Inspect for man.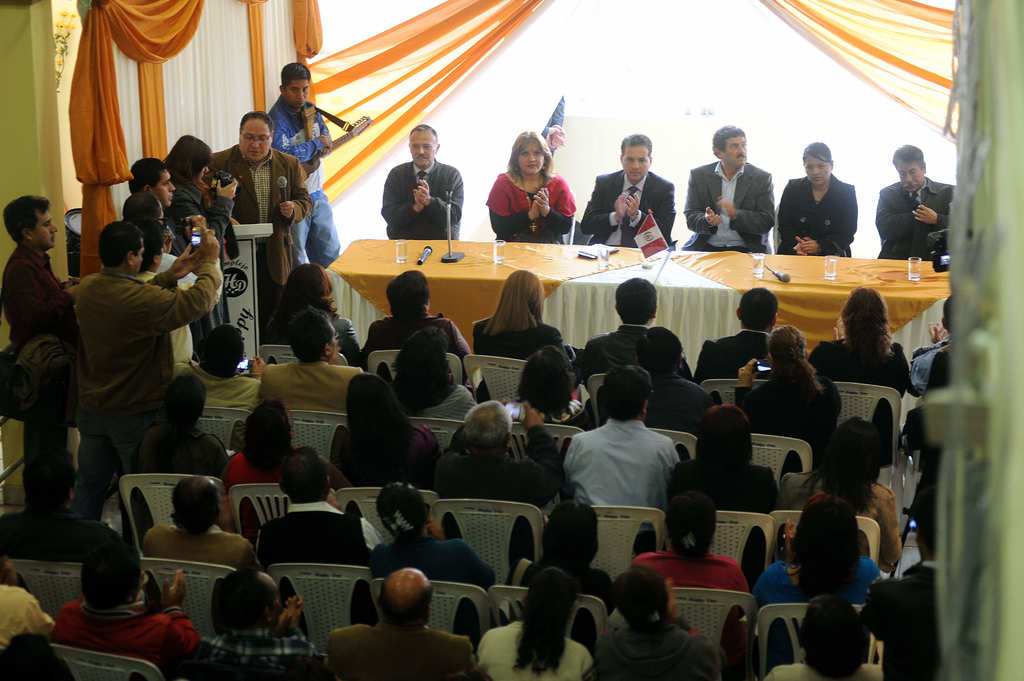
Inspection: rect(318, 565, 481, 680).
